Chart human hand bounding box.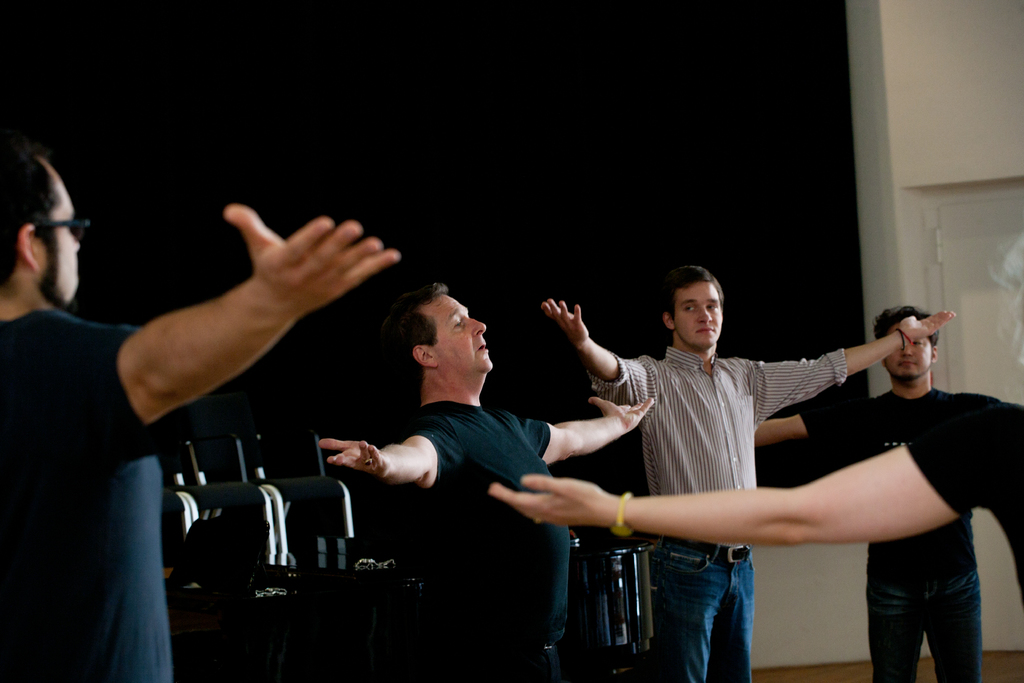
Charted: (488, 473, 614, 528).
